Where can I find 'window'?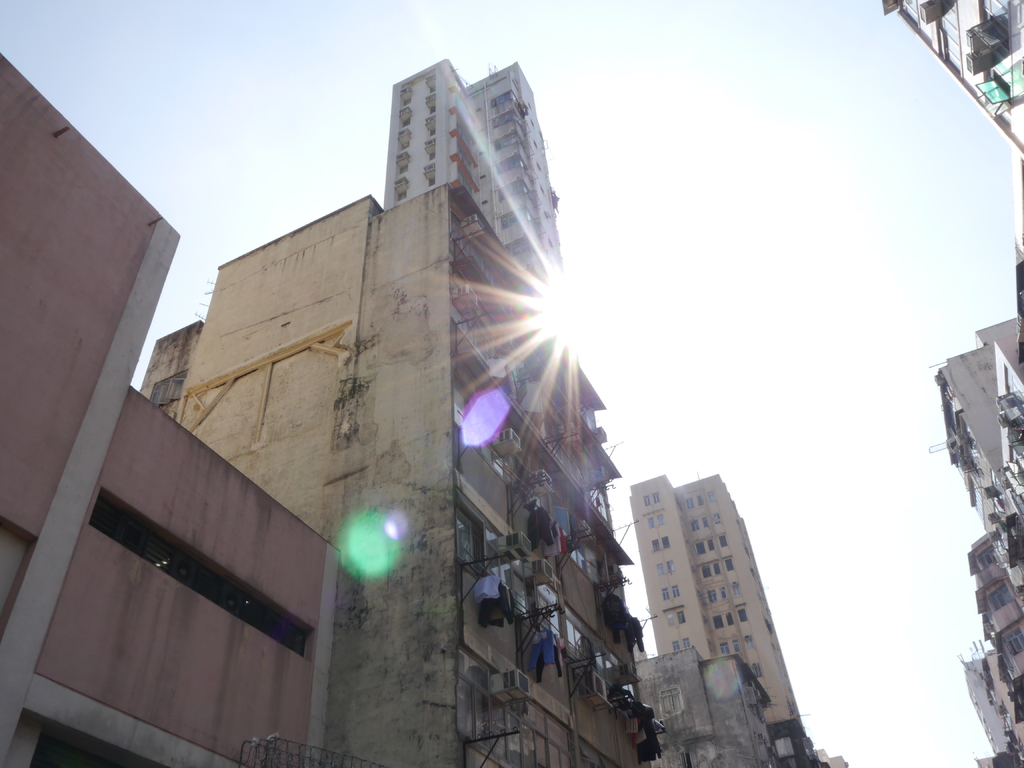
You can find it at crop(695, 539, 703, 554).
